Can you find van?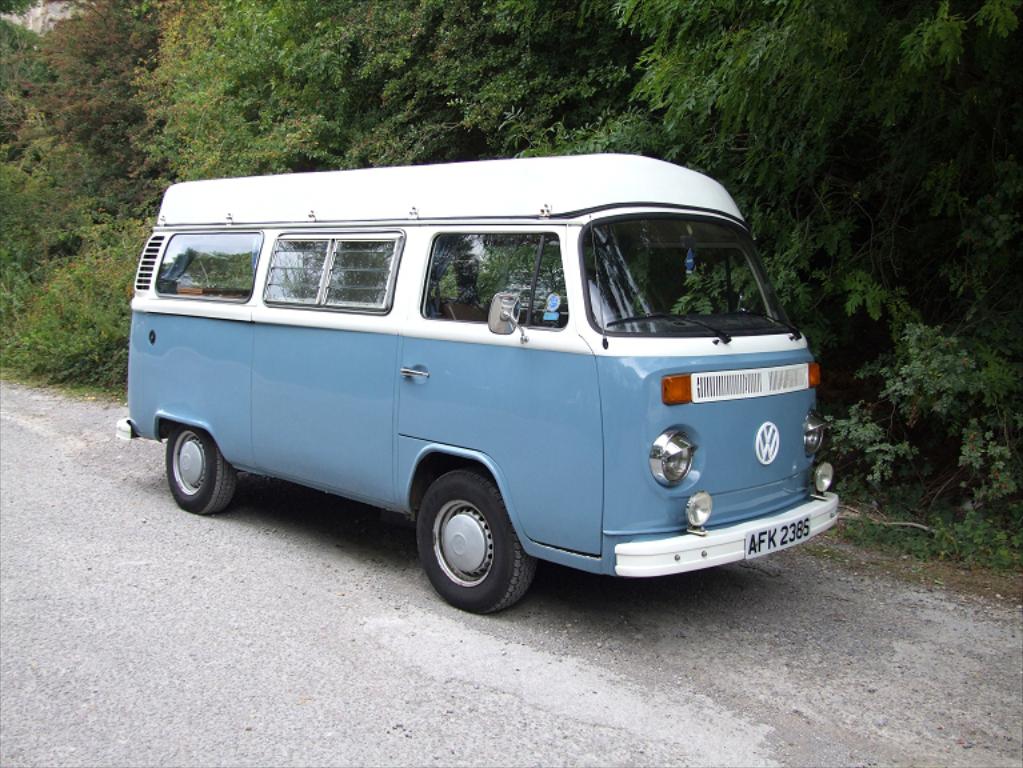
Yes, bounding box: left=116, top=148, right=840, bottom=611.
